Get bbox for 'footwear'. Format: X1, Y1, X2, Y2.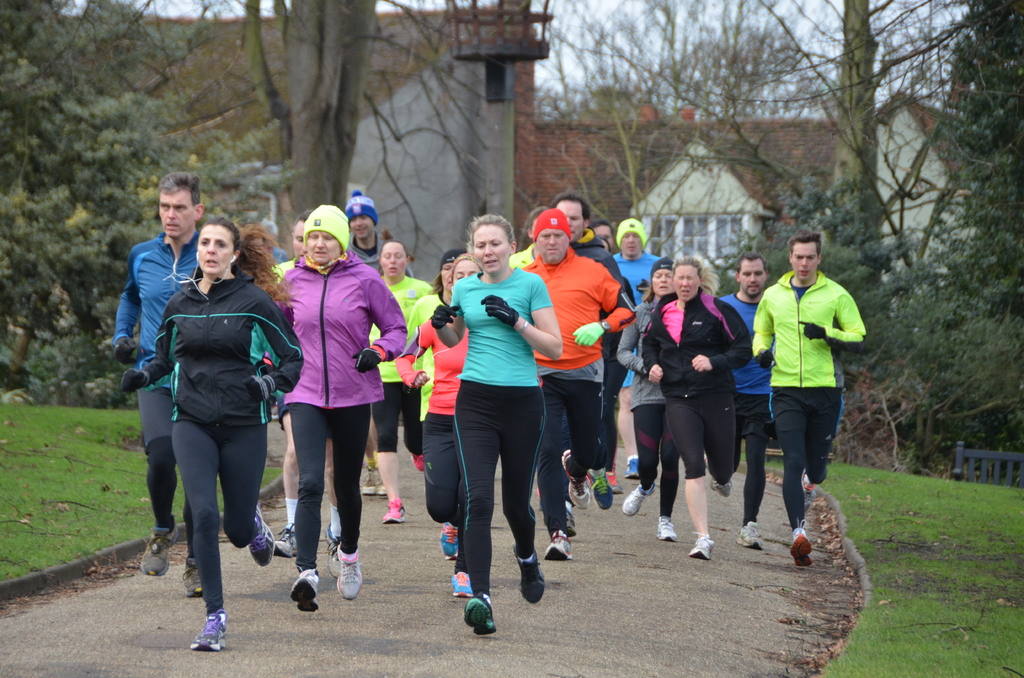
794, 528, 817, 567.
